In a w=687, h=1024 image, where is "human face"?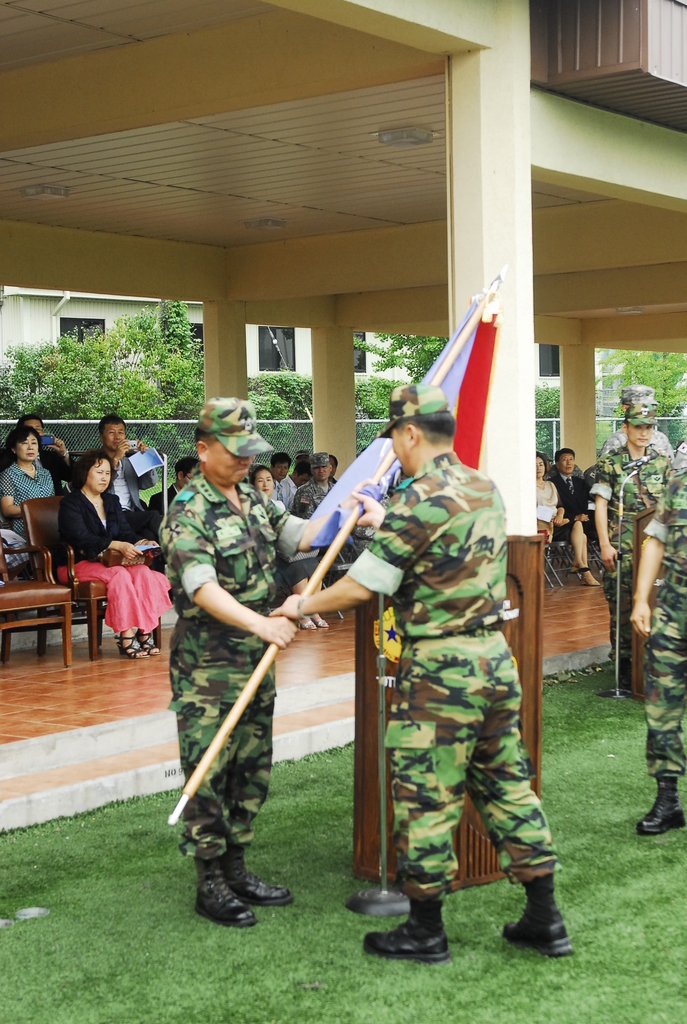
{"x1": 256, "y1": 452, "x2": 331, "y2": 498}.
